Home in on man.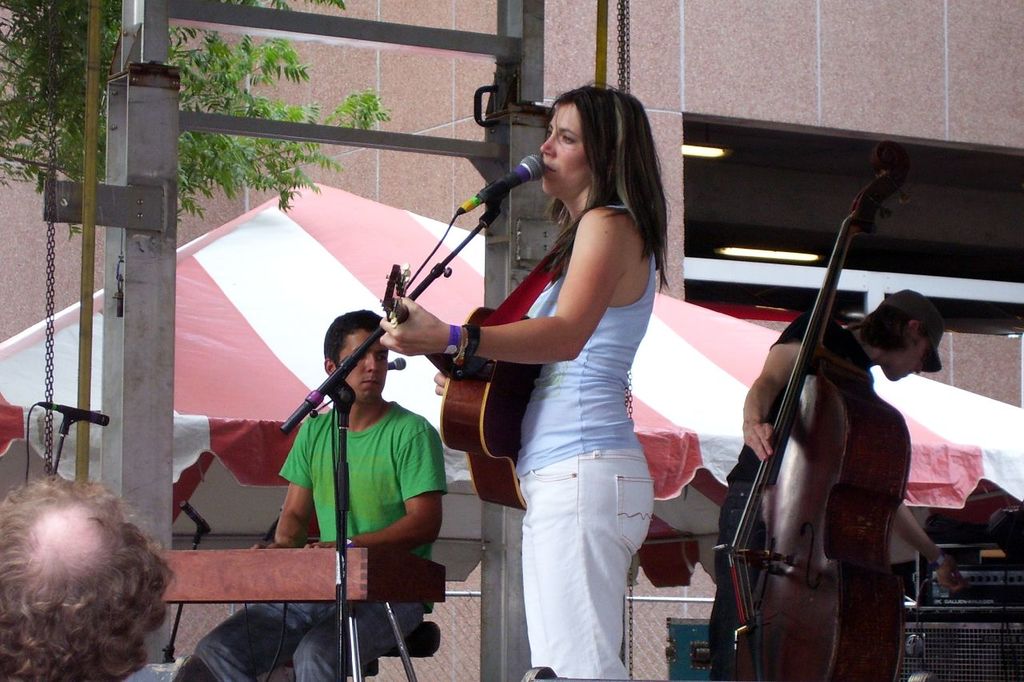
Homed in at [702, 287, 942, 681].
